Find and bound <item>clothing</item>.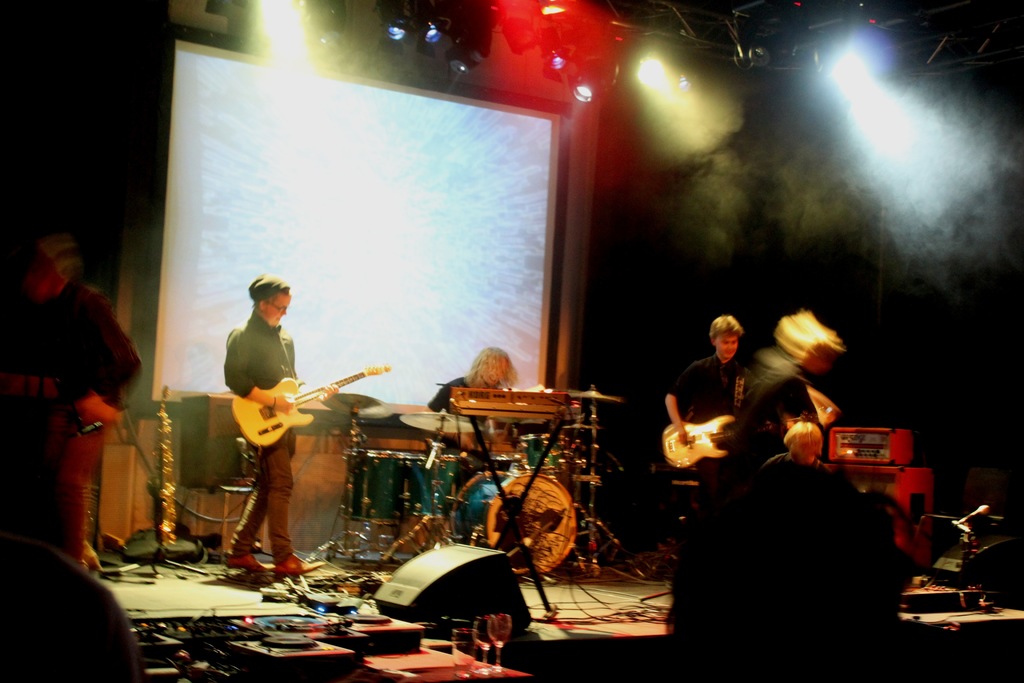
Bound: 429:375:495:464.
